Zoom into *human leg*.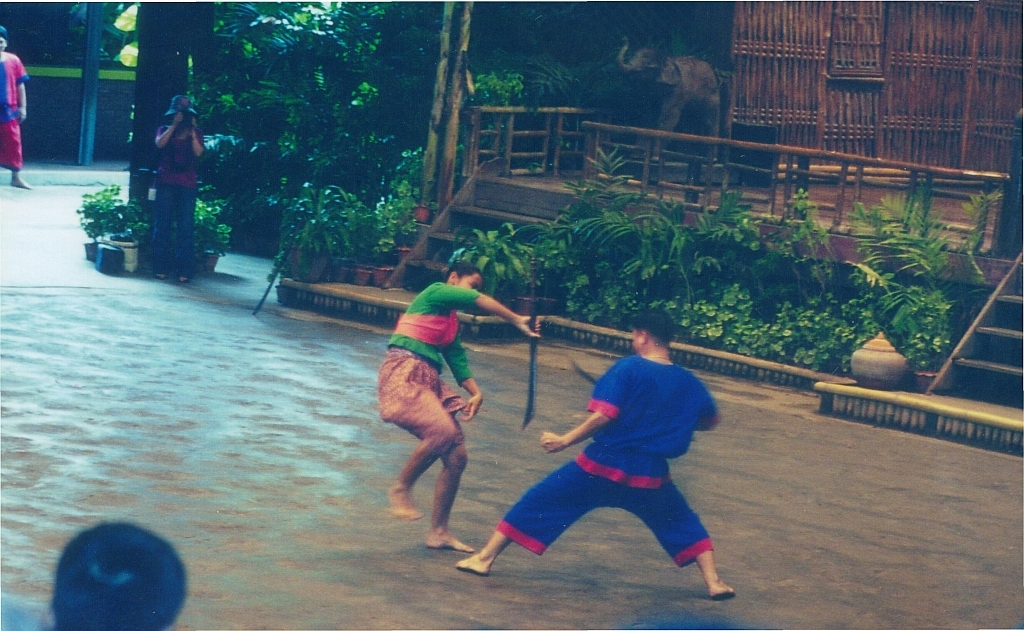
Zoom target: <box>613,453,736,600</box>.
